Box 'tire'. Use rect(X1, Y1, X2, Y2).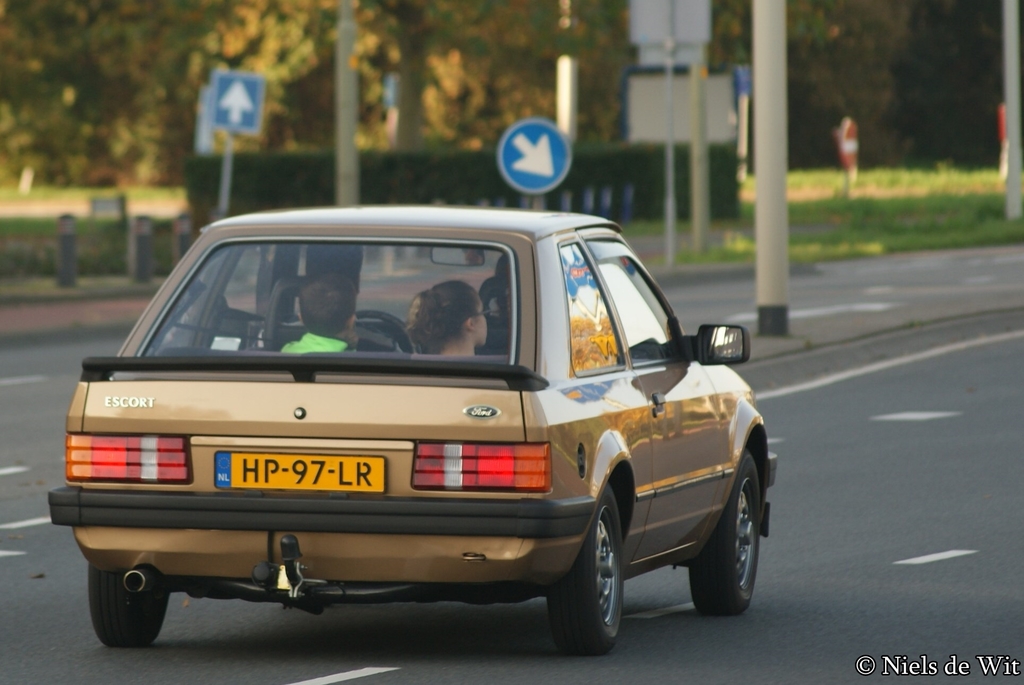
rect(84, 565, 172, 650).
